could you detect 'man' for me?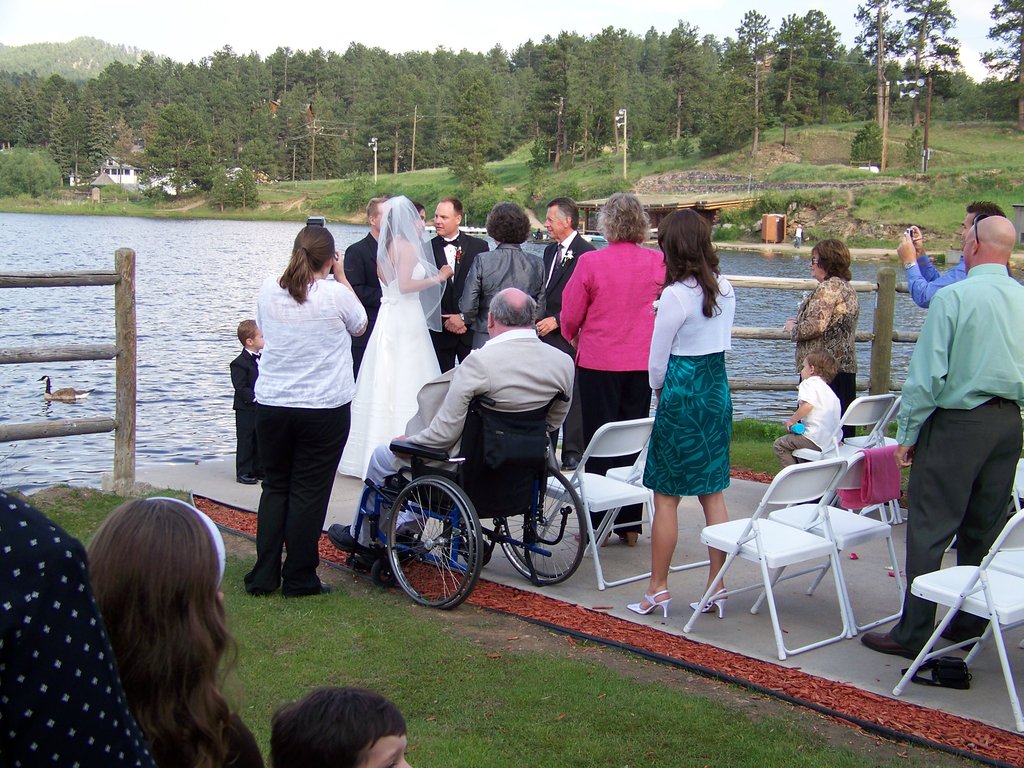
Detection result: (x1=892, y1=204, x2=1019, y2=646).
